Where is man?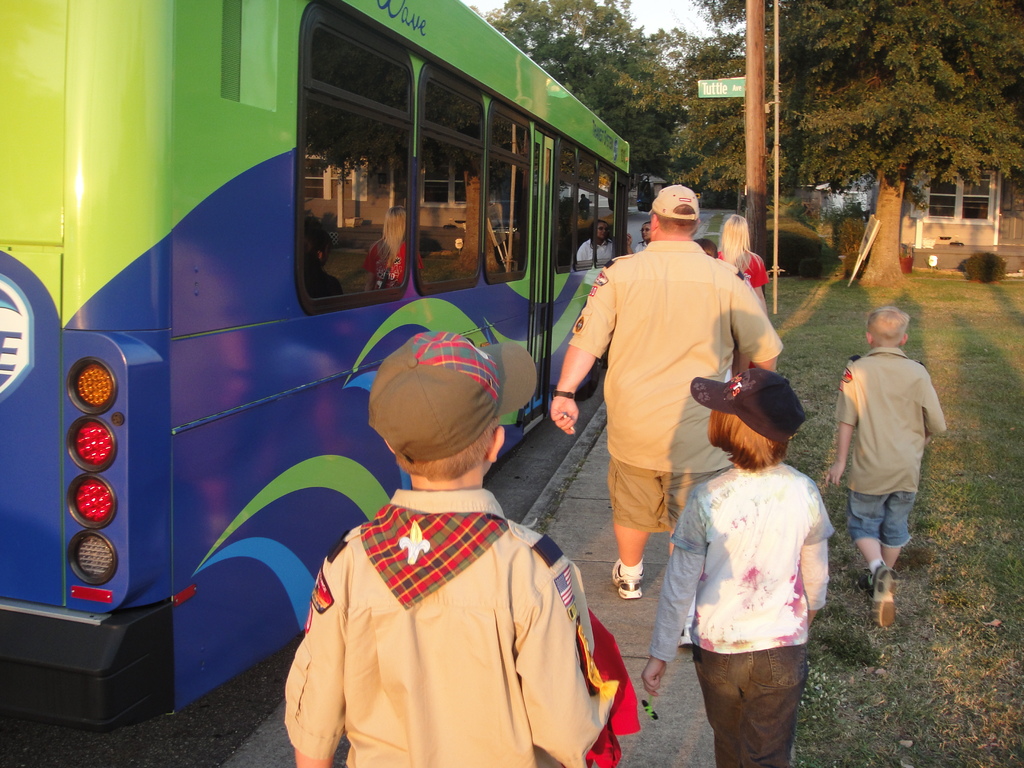
(551,182,783,602).
